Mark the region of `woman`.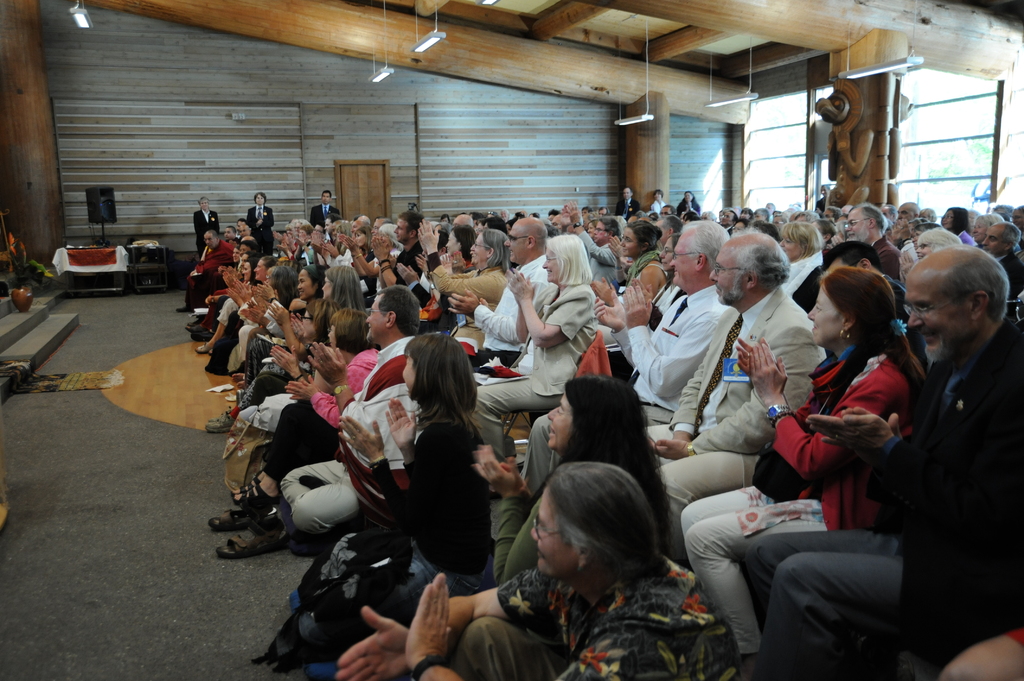
Region: box=[651, 189, 666, 214].
